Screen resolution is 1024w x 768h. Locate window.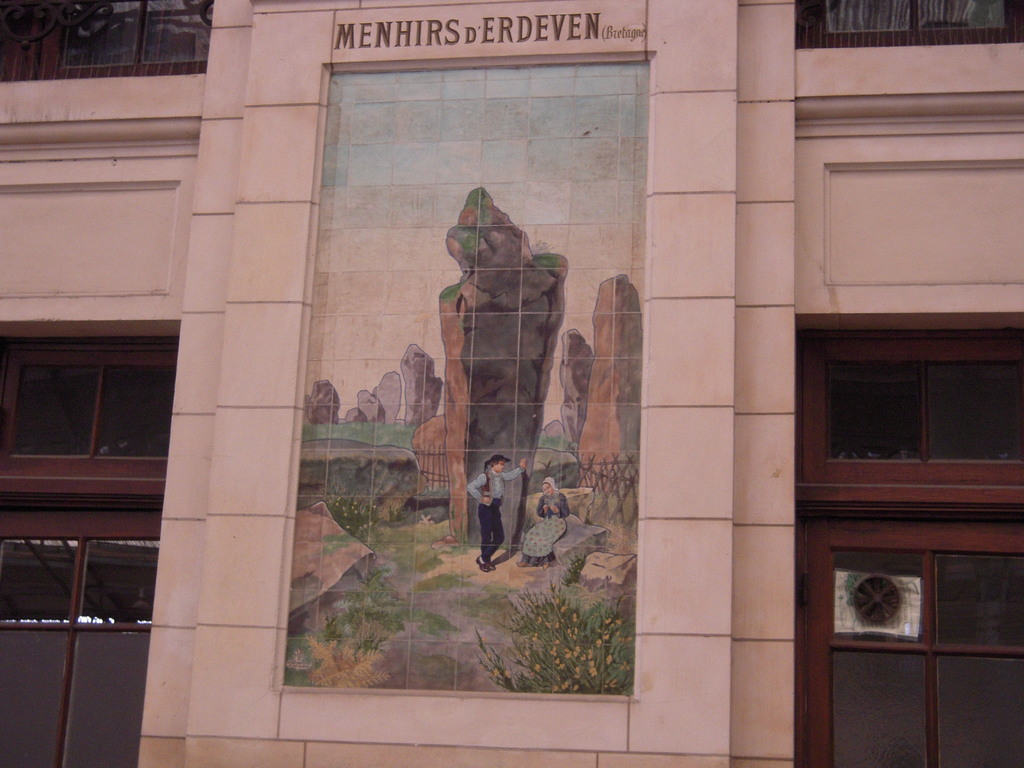
bbox=[820, 323, 999, 497].
